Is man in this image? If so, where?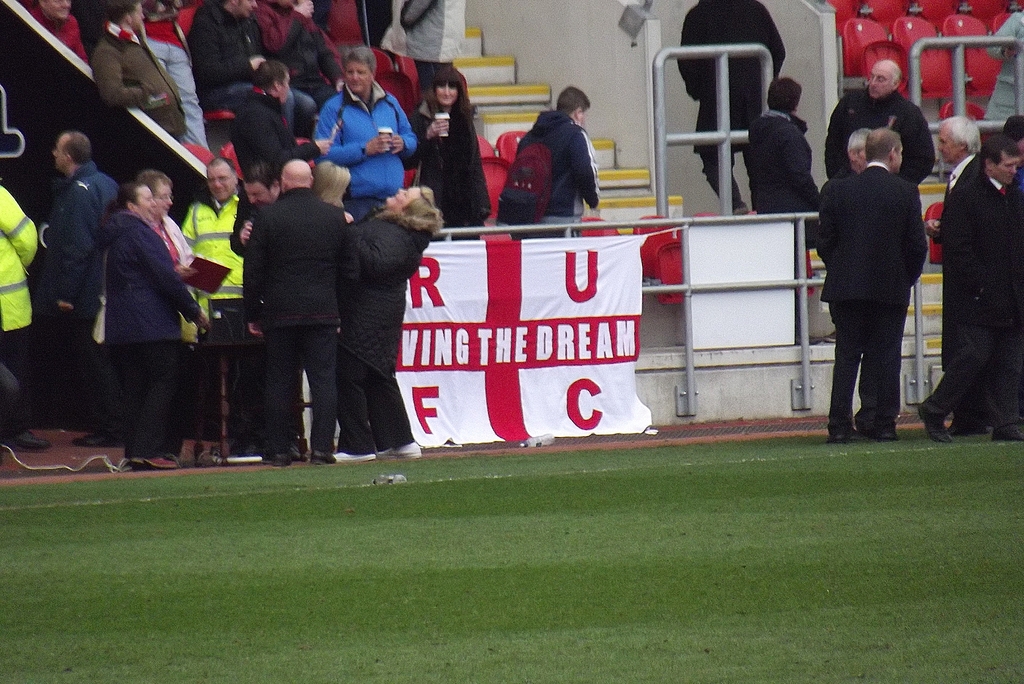
Yes, at [x1=515, y1=82, x2=601, y2=242].
